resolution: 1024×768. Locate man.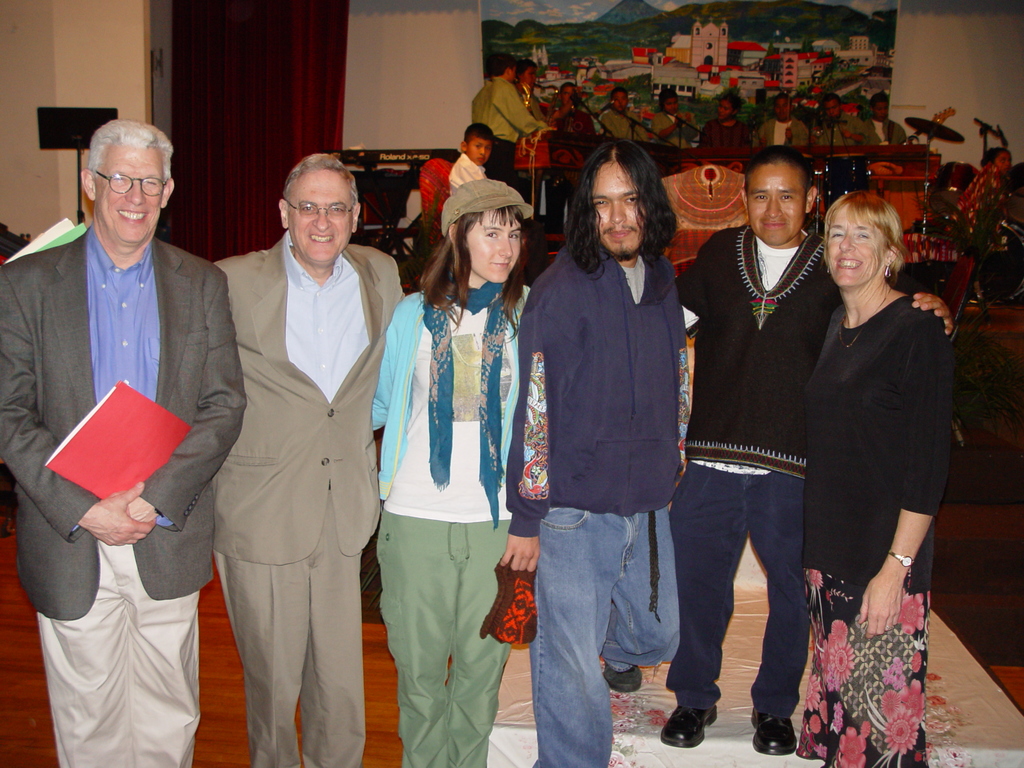
[856, 90, 899, 140].
